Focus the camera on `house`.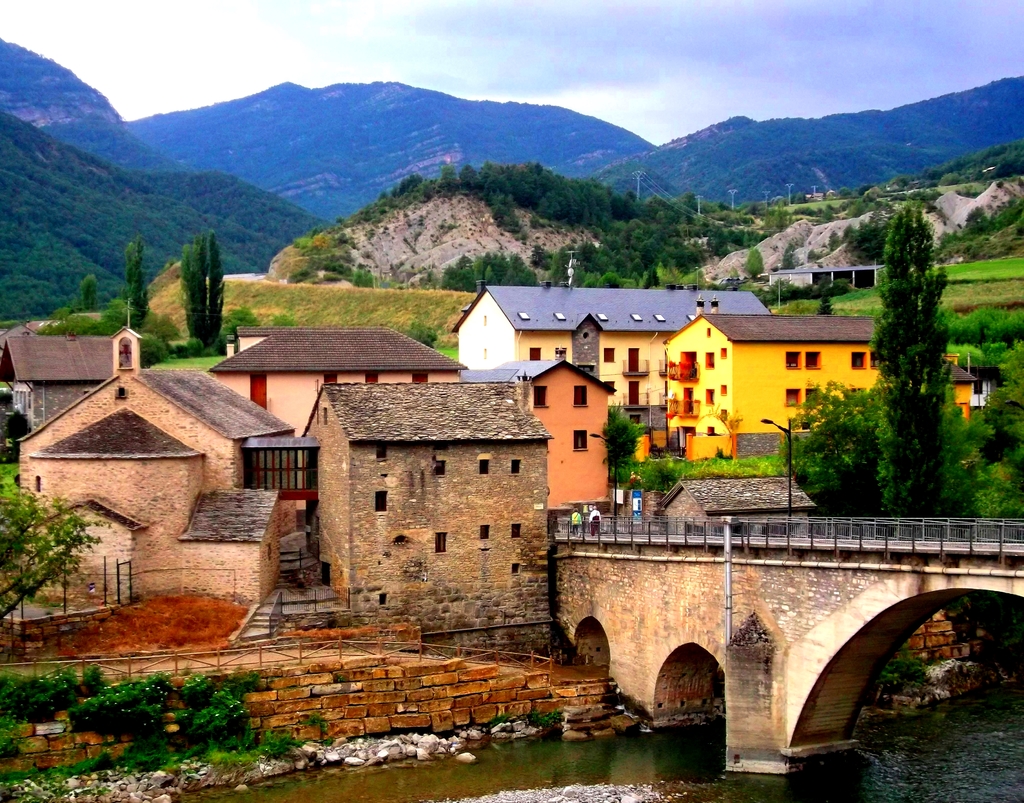
Focus region: bbox(9, 325, 324, 599).
